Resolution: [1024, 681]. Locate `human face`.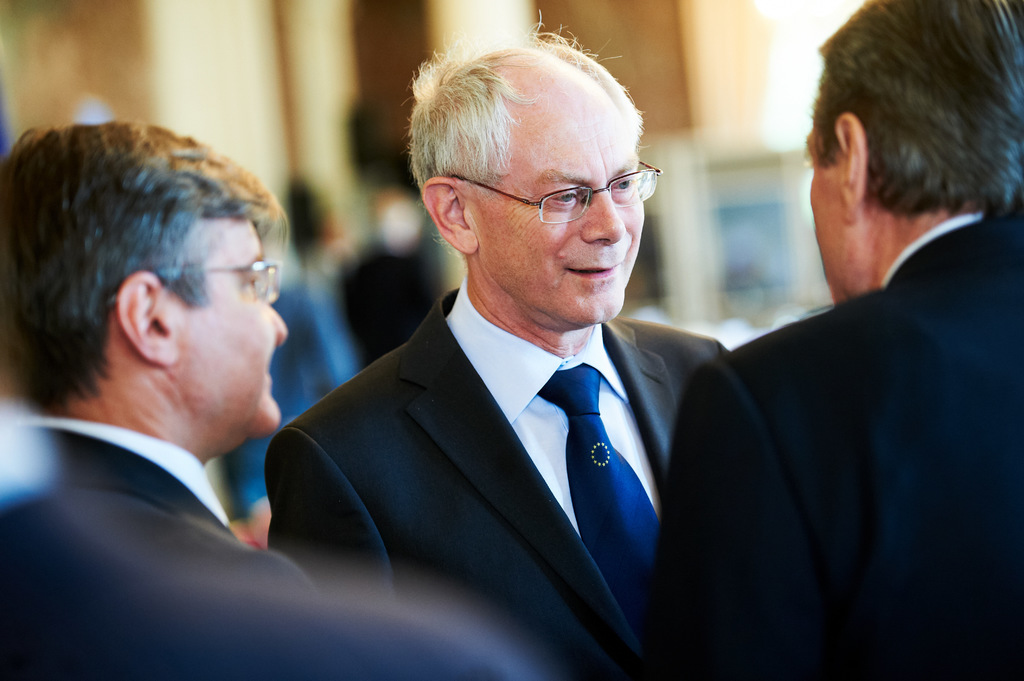
crop(803, 107, 867, 303).
